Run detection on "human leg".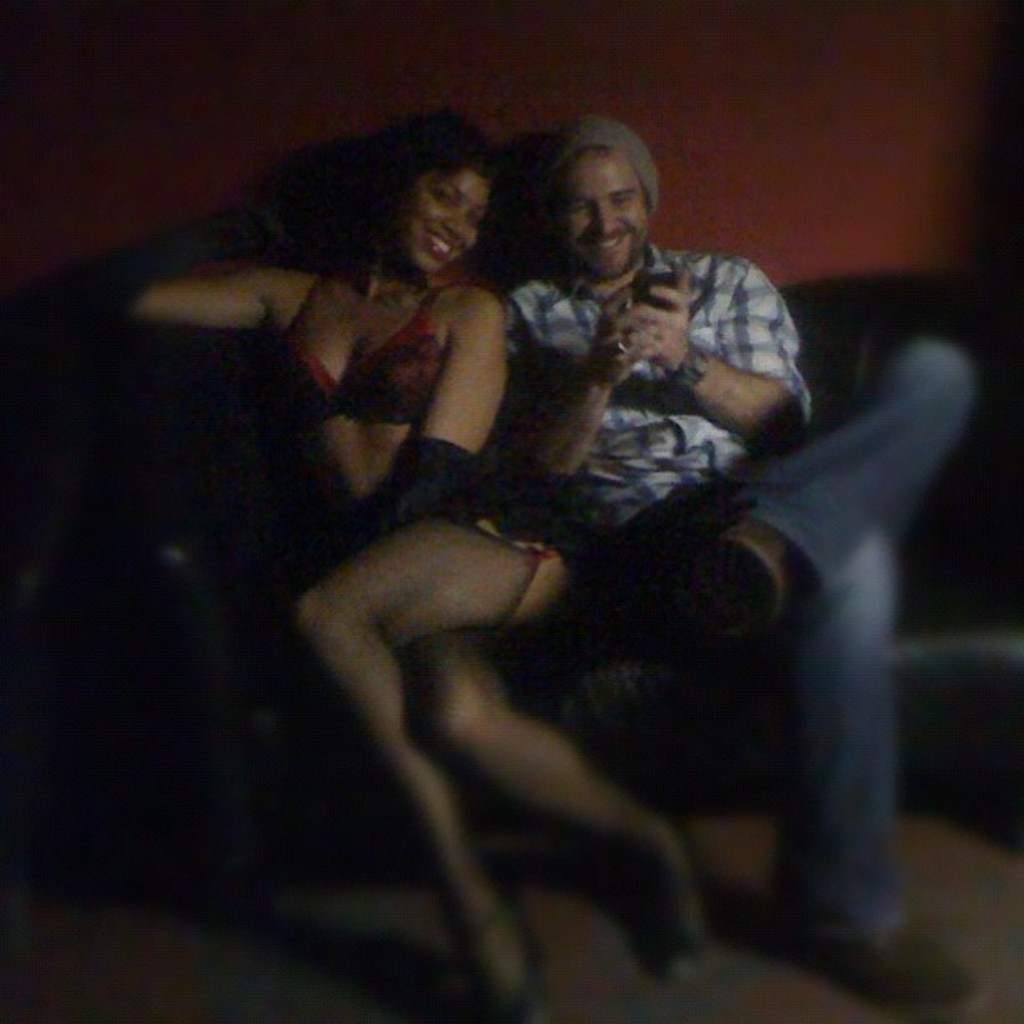
Result: locate(407, 616, 719, 972).
